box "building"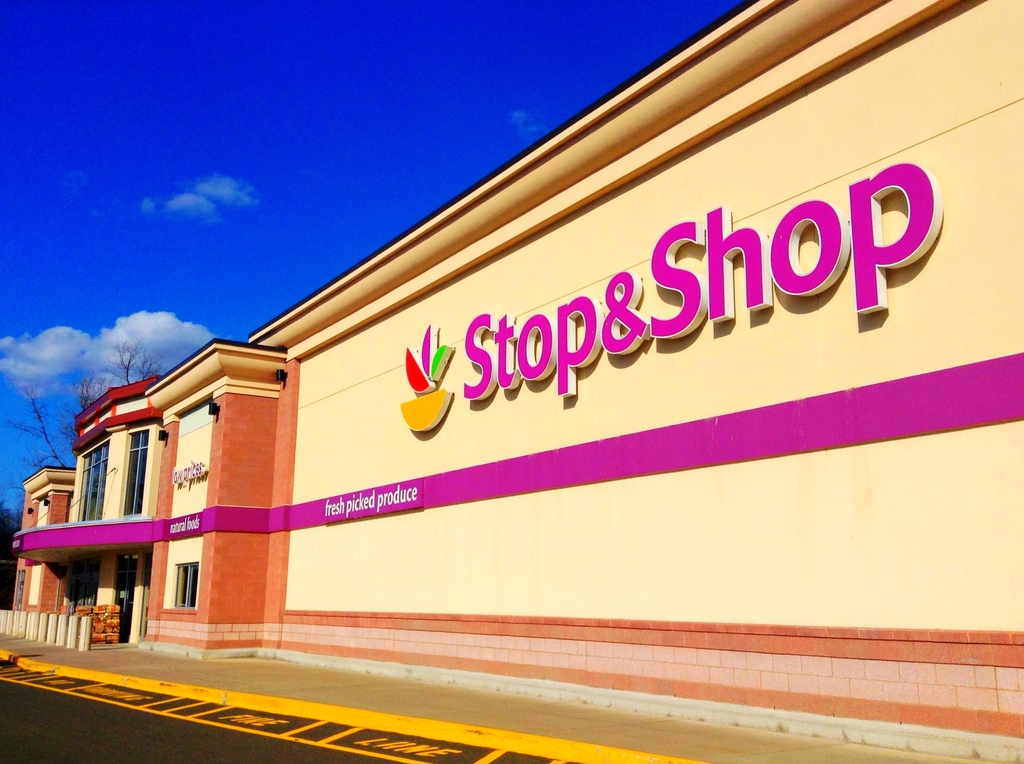
left=0, top=2, right=1022, bottom=763
